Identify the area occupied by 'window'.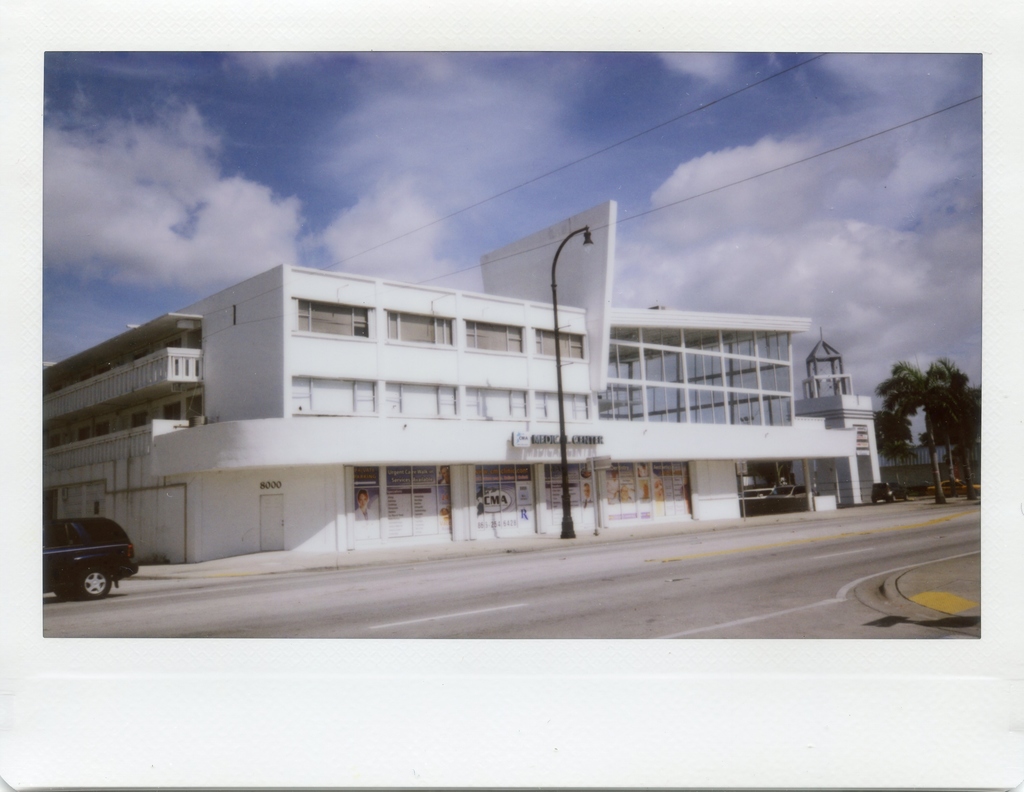
Area: (x1=300, y1=285, x2=369, y2=338).
